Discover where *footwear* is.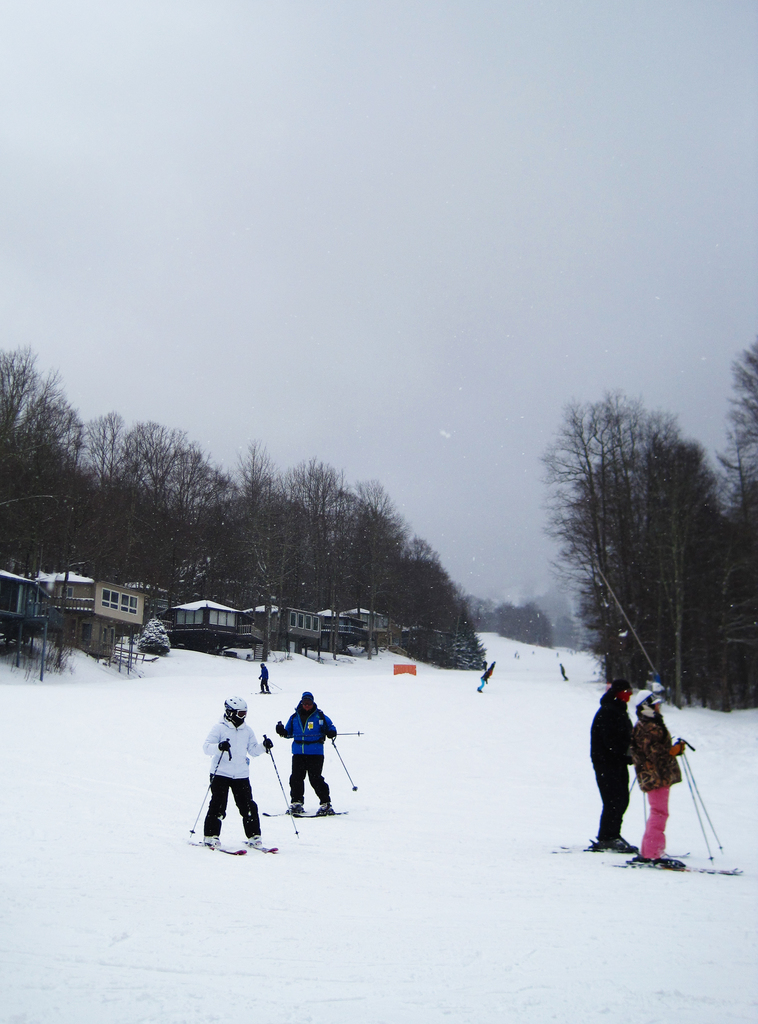
Discovered at select_region(587, 830, 643, 850).
